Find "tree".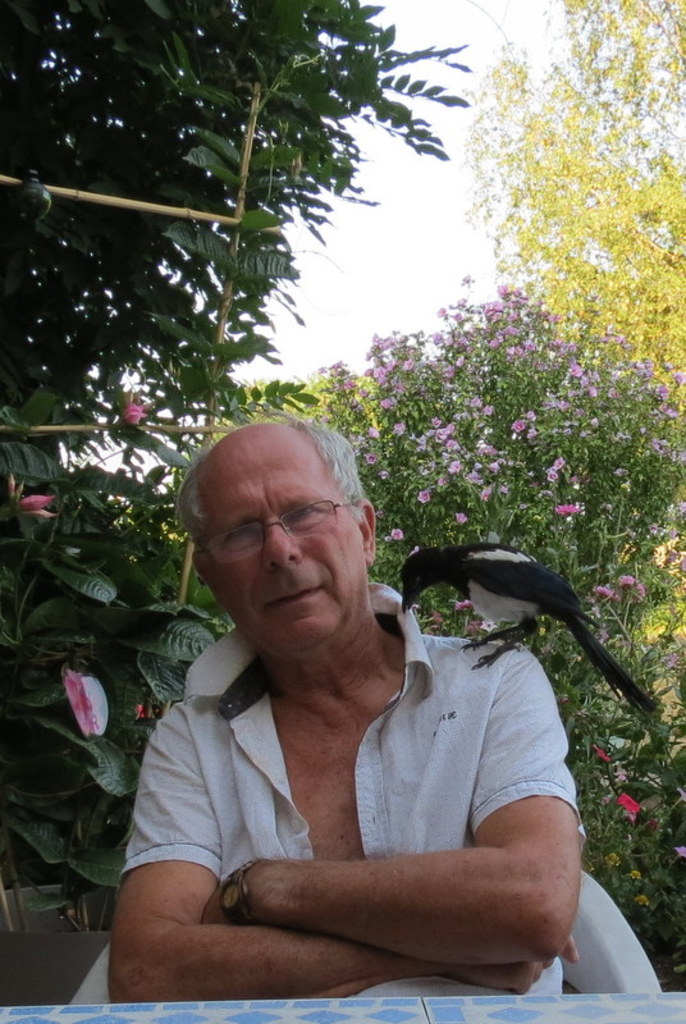
detection(0, 0, 479, 433).
